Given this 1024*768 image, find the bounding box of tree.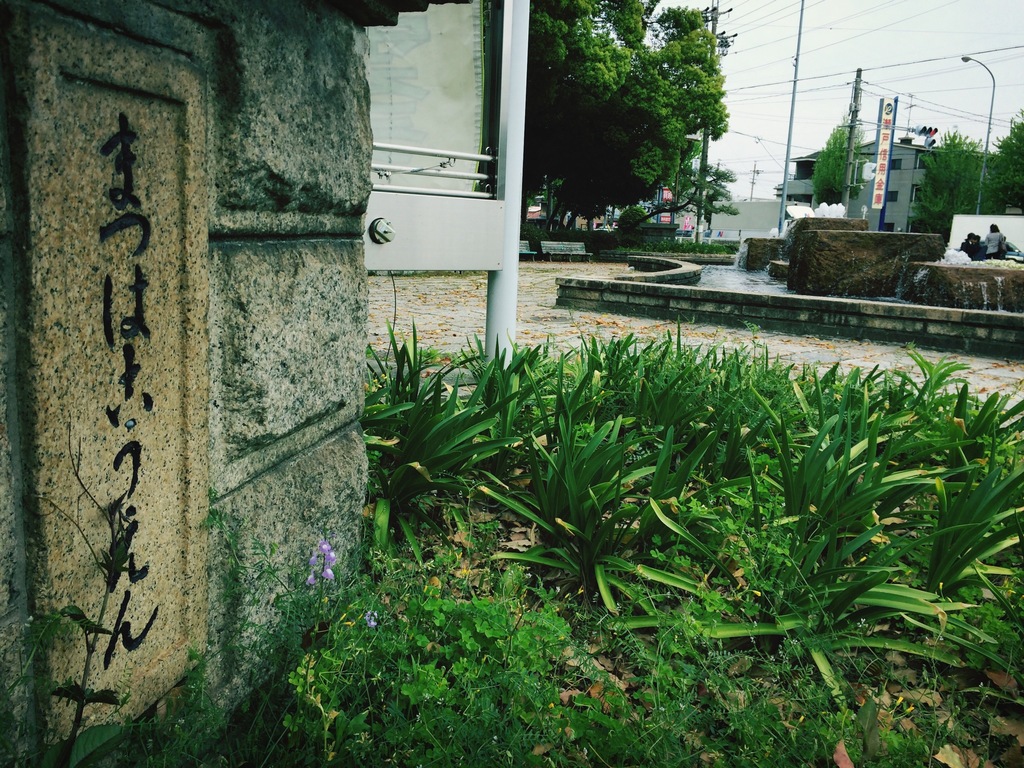
x1=913 y1=123 x2=1006 y2=242.
